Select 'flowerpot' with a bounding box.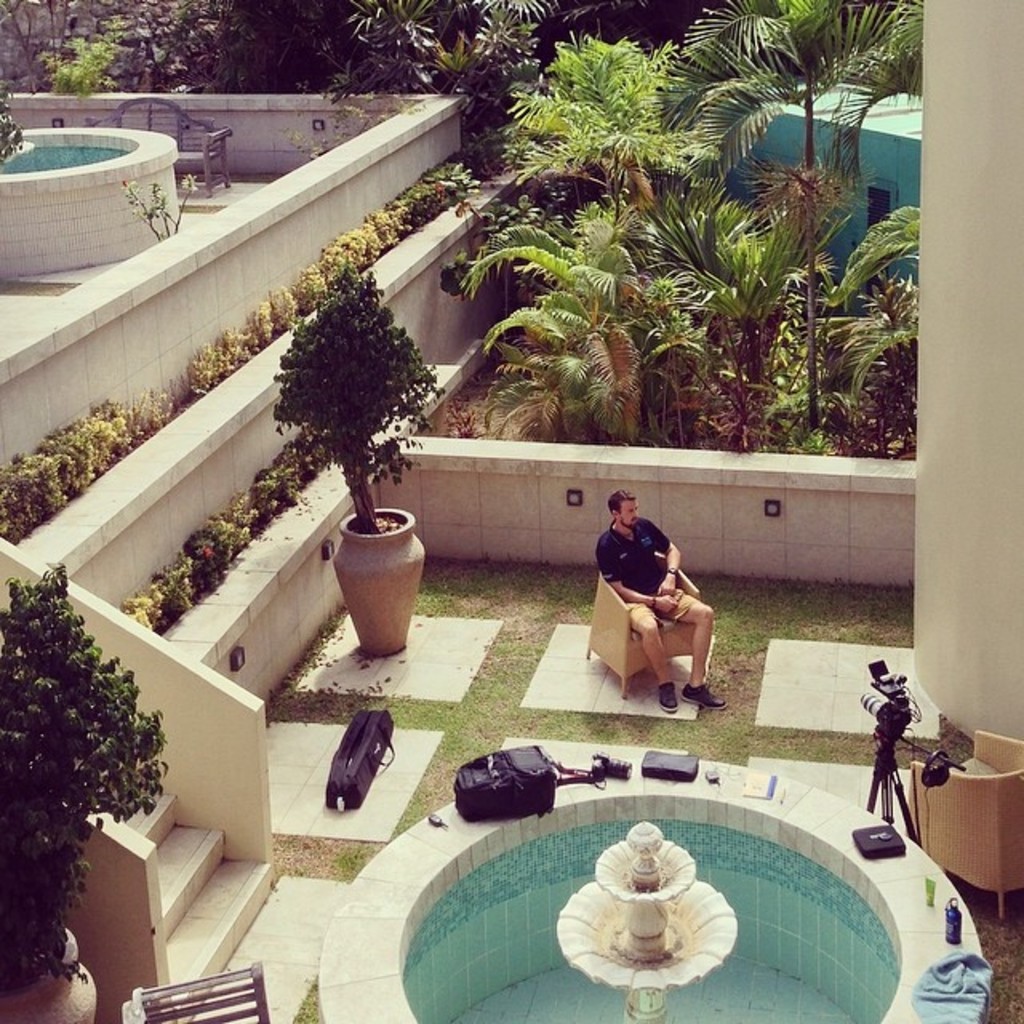
locate(322, 515, 413, 666).
